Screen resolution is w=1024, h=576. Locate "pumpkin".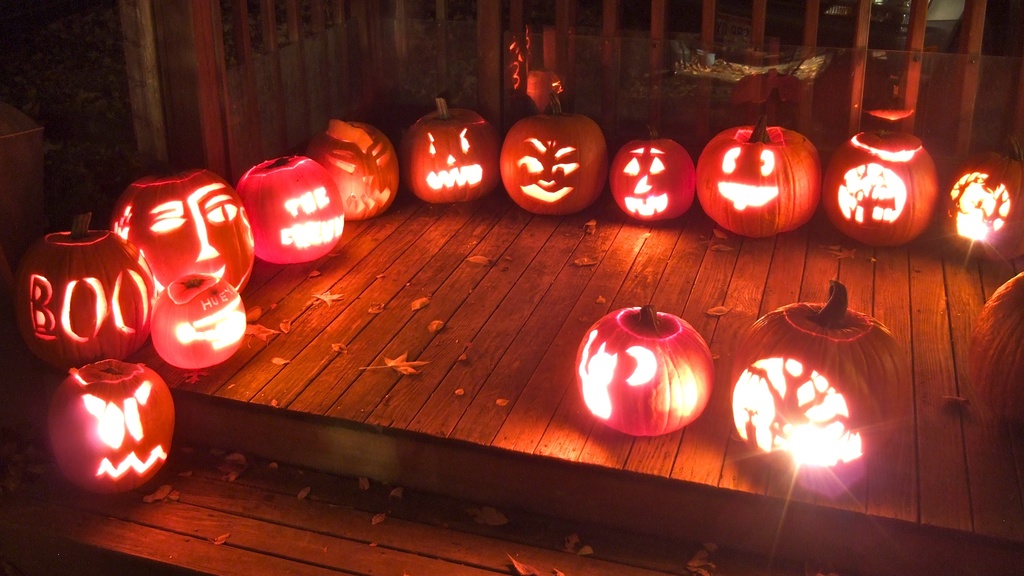
l=577, t=303, r=716, b=441.
